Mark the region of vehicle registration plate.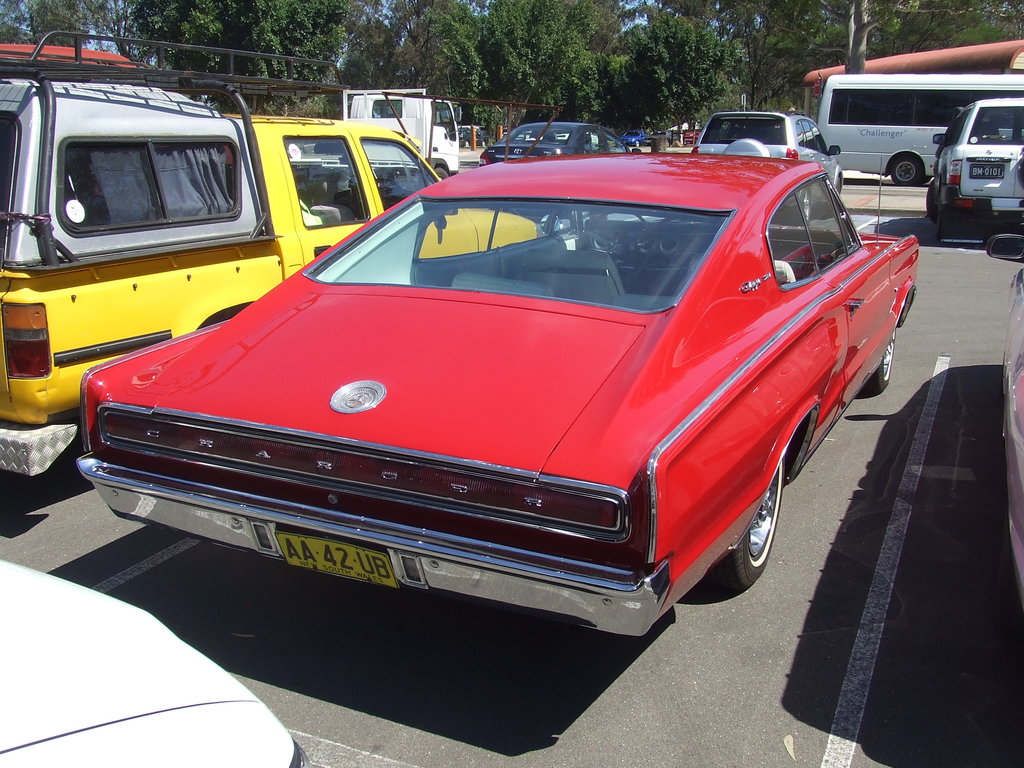
Region: Rect(262, 538, 391, 579).
